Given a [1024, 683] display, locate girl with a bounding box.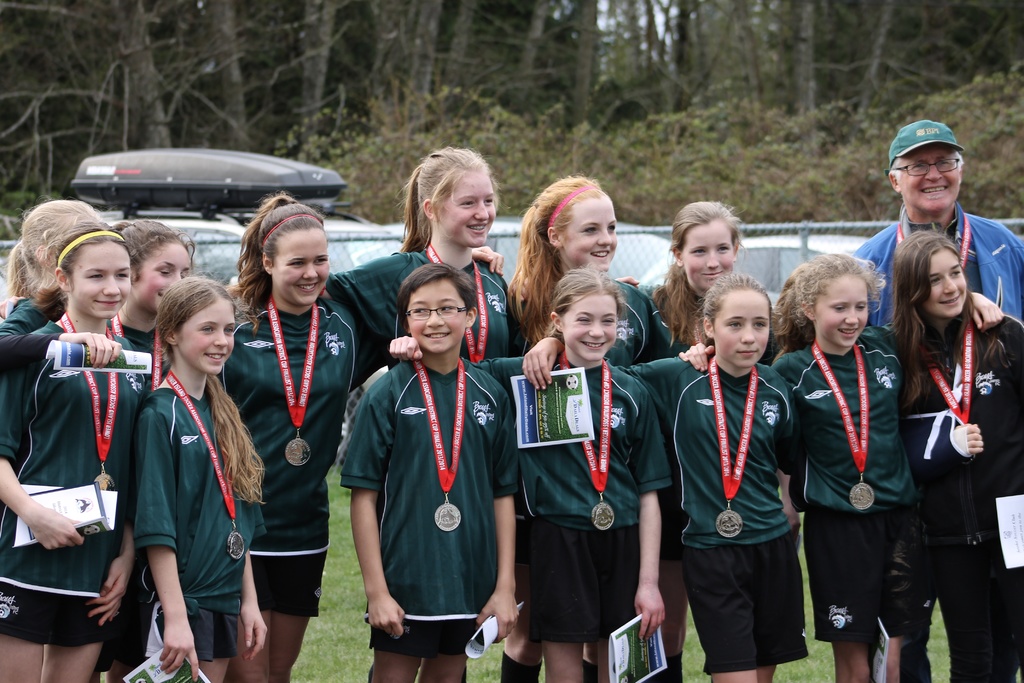
Located: Rect(765, 249, 1004, 682).
